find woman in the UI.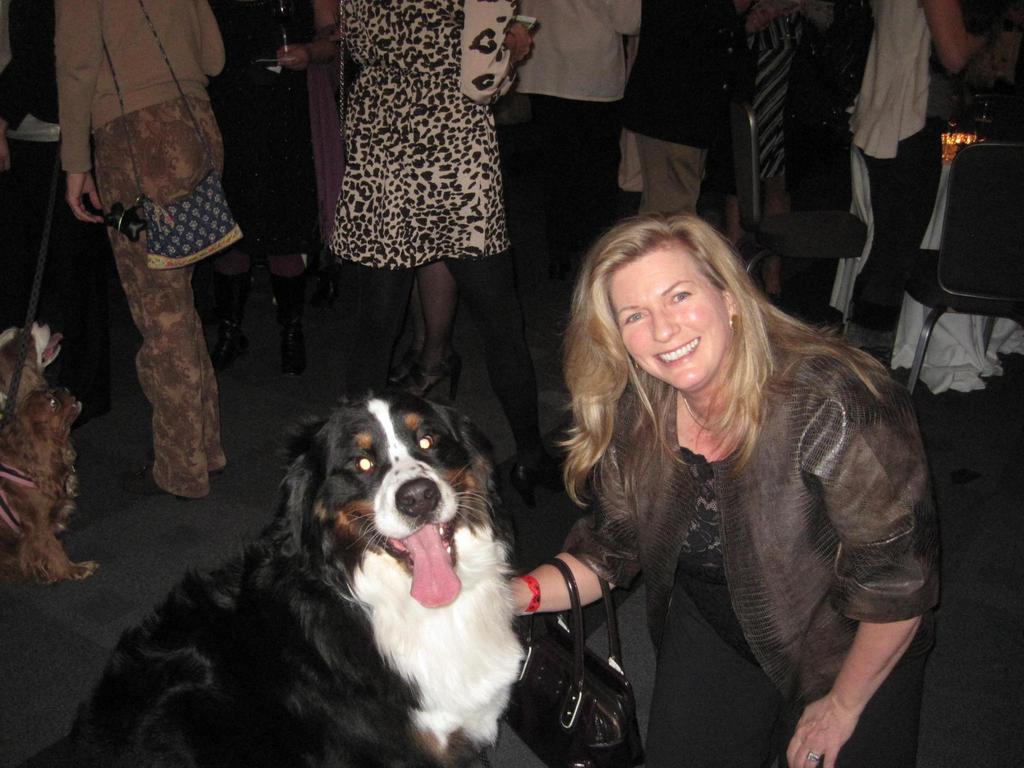
UI element at {"left": 497, "top": 206, "right": 986, "bottom": 764}.
